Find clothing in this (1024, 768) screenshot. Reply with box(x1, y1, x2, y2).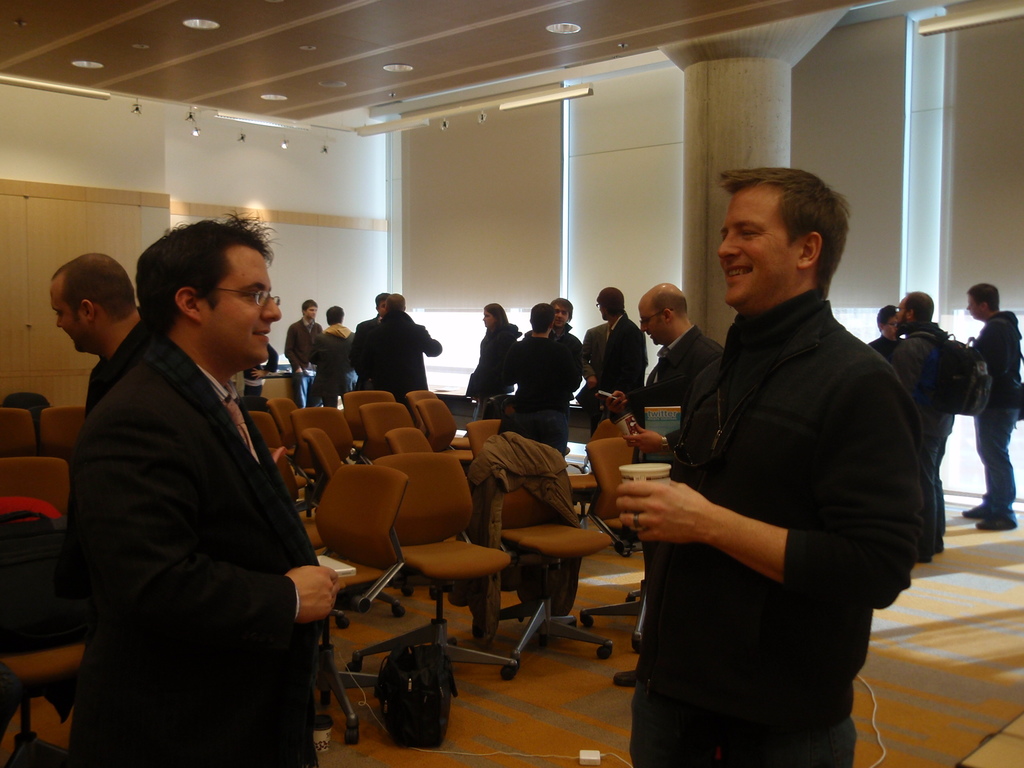
box(881, 323, 957, 549).
